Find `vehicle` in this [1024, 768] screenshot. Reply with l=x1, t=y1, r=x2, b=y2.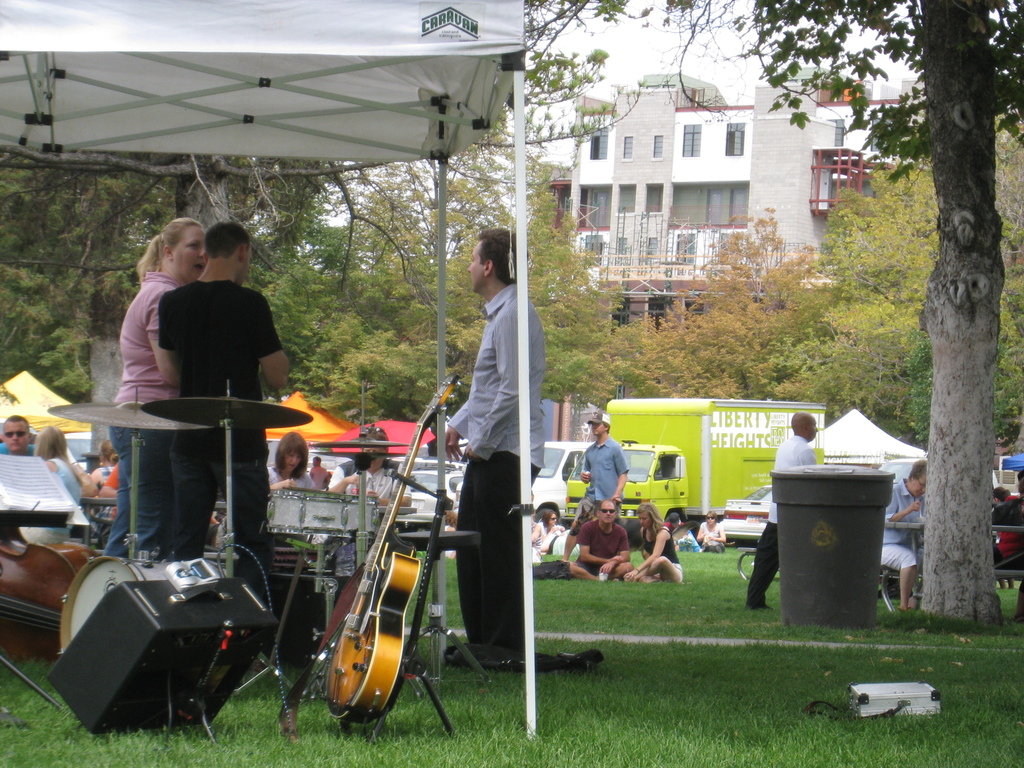
l=562, t=439, r=691, b=518.
